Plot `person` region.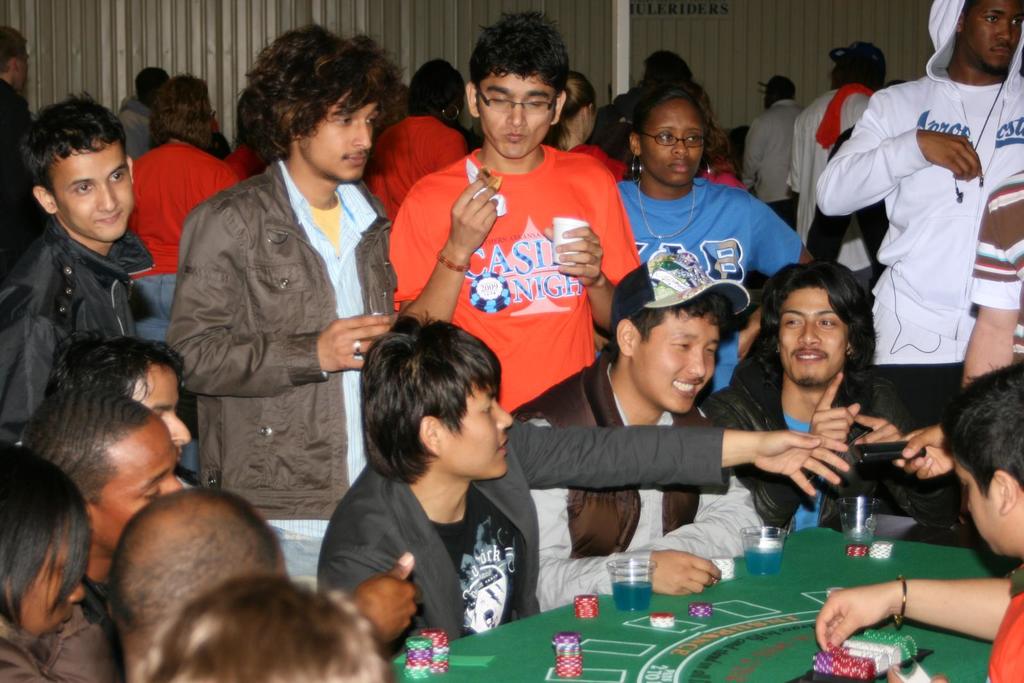
Plotted at [left=527, top=66, right=628, bottom=189].
